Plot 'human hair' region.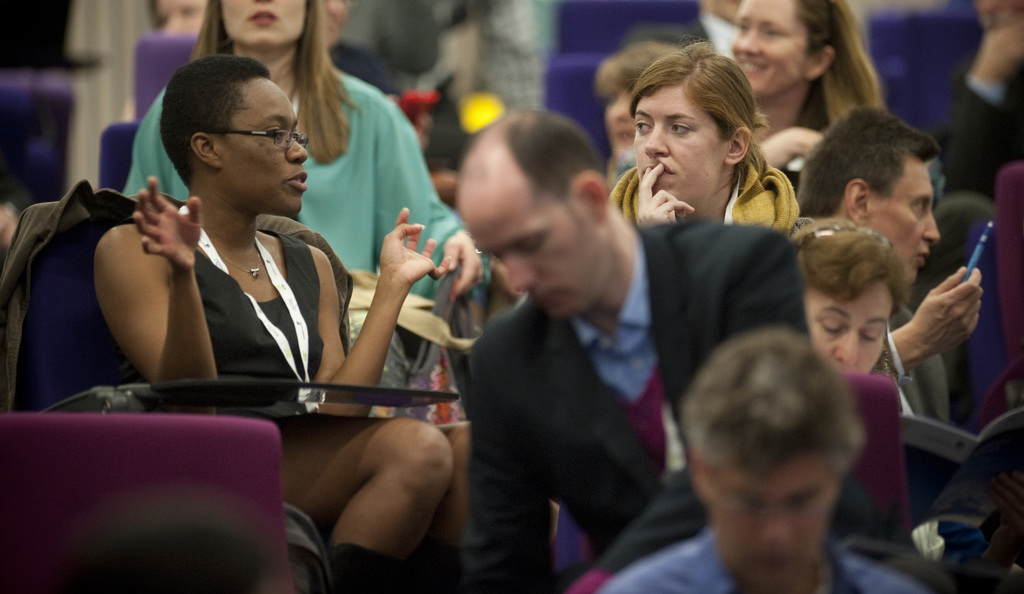
Plotted at x1=977, y1=0, x2=1023, y2=30.
